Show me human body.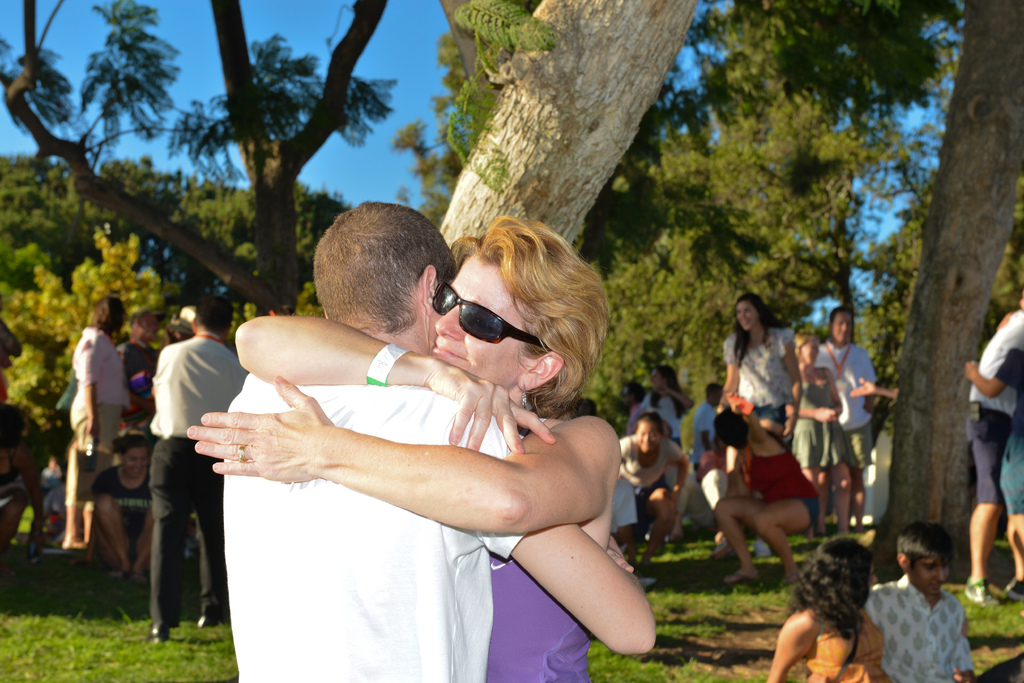
human body is here: bbox=[817, 307, 875, 533].
